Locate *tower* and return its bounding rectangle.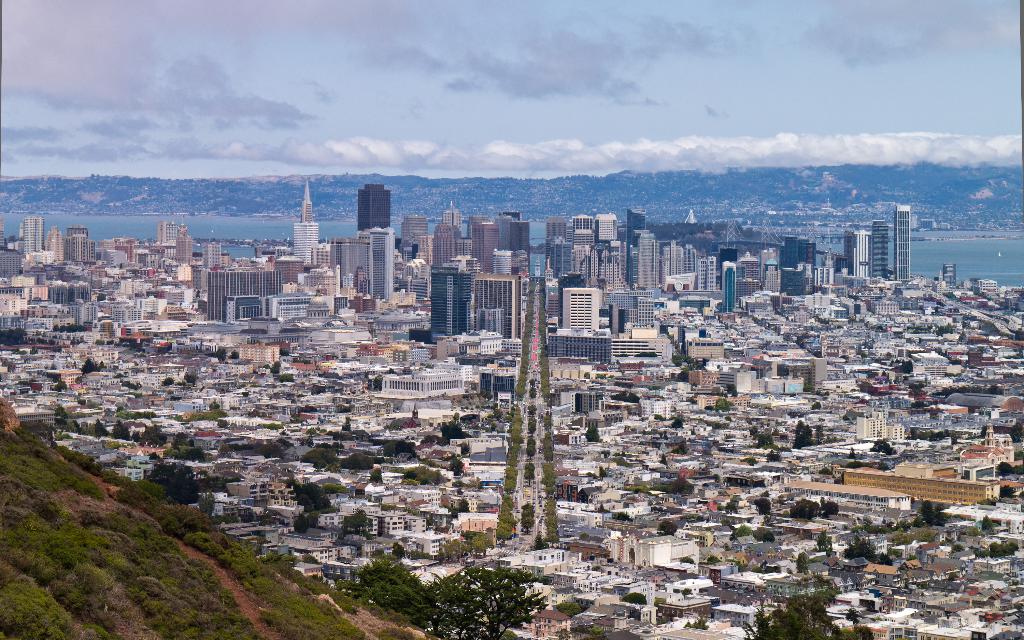
[left=354, top=179, right=391, bottom=227].
